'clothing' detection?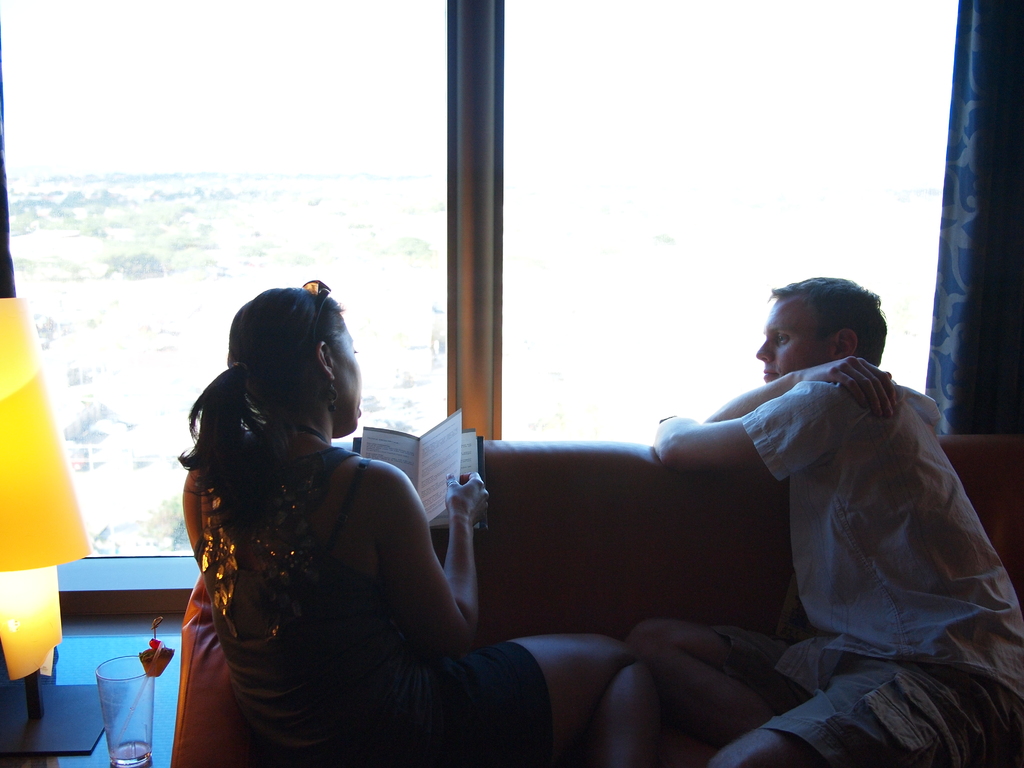
182, 421, 559, 767
